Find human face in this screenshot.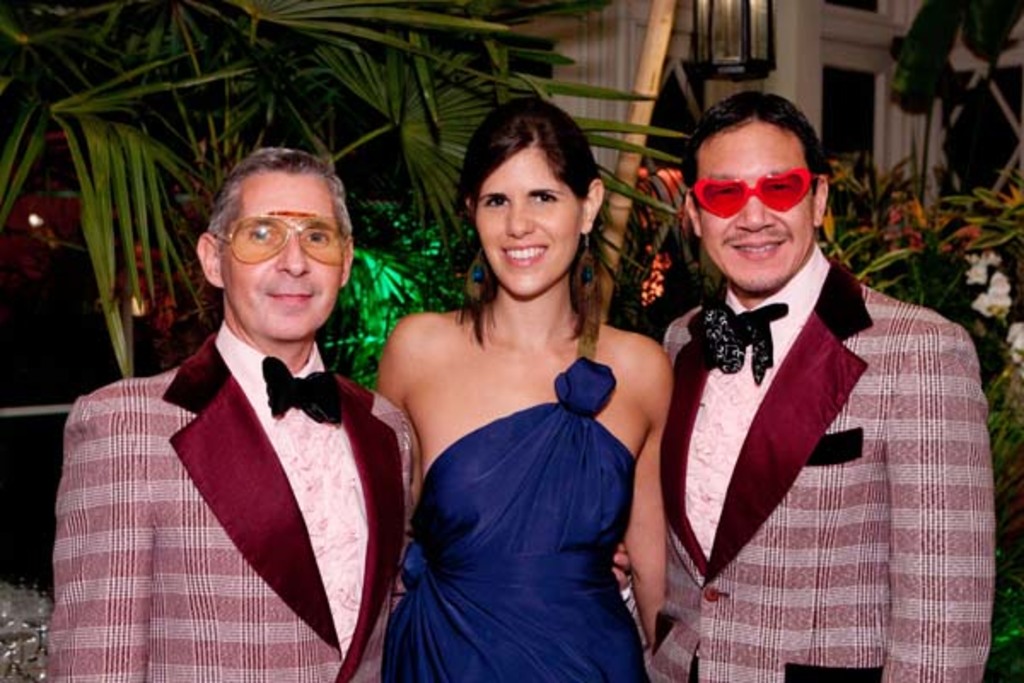
The bounding box for human face is [x1=229, y1=174, x2=336, y2=336].
